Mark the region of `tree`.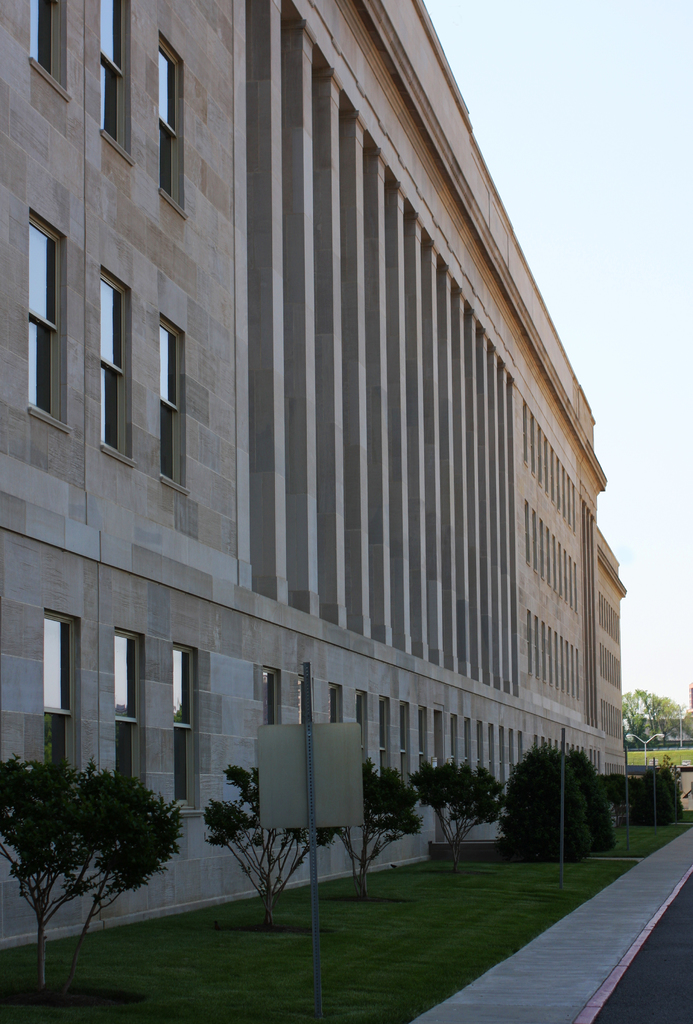
Region: <bbox>498, 740, 619, 868</bbox>.
